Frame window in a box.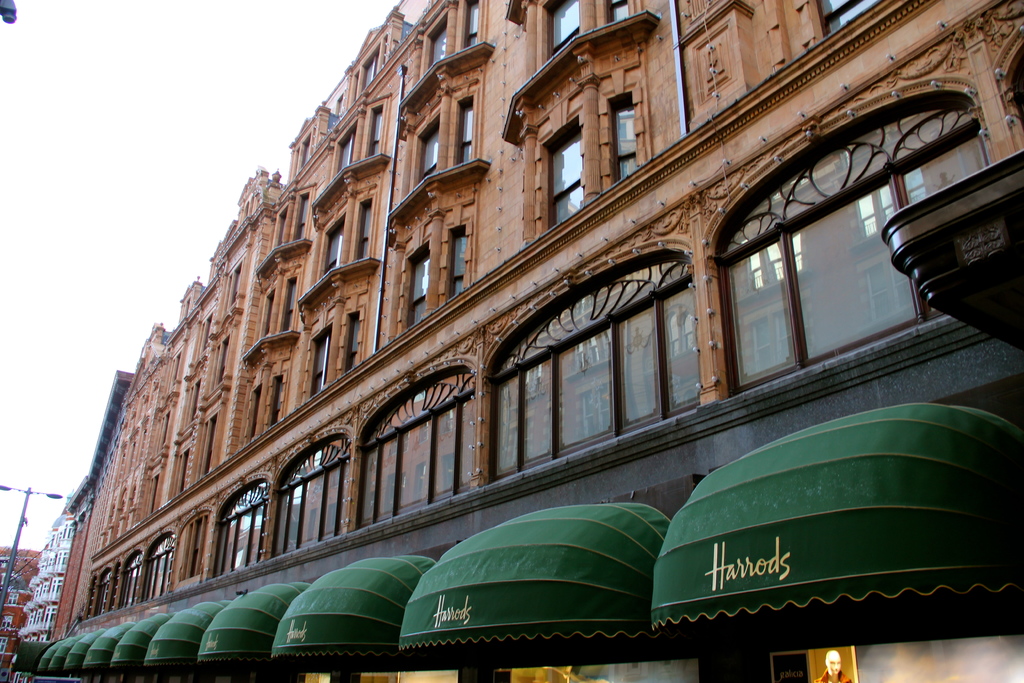
[left=476, top=247, right=712, bottom=484].
